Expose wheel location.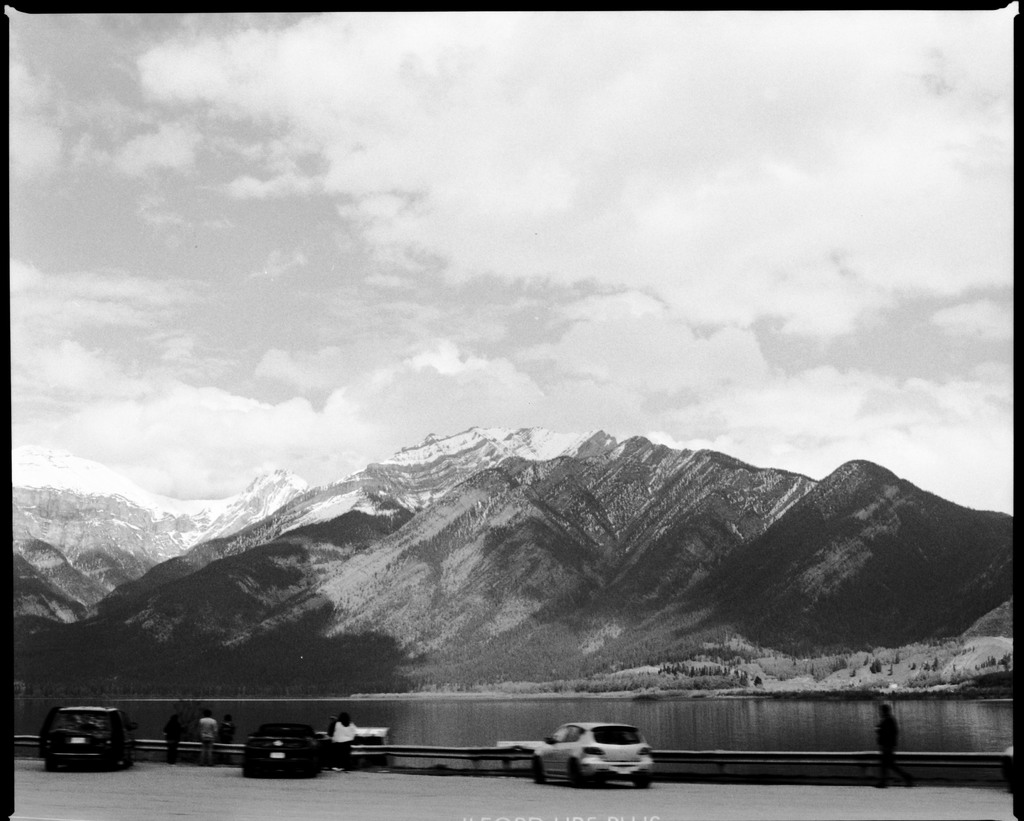
Exposed at box=[531, 760, 547, 785].
